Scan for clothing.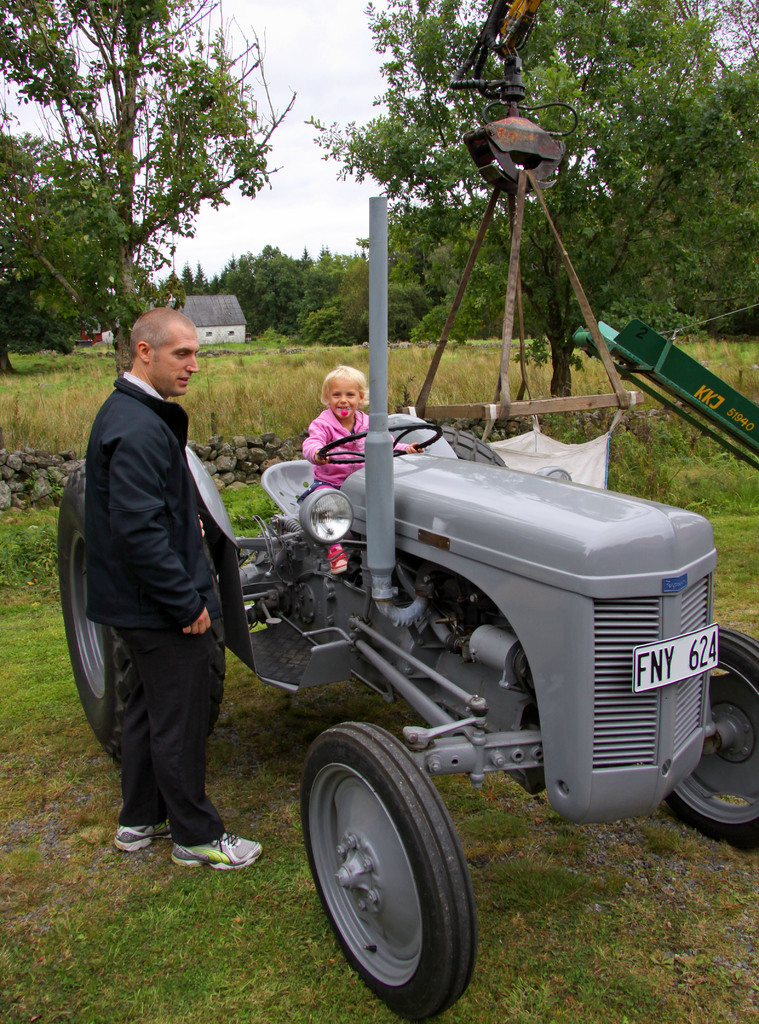
Scan result: [296,378,378,478].
